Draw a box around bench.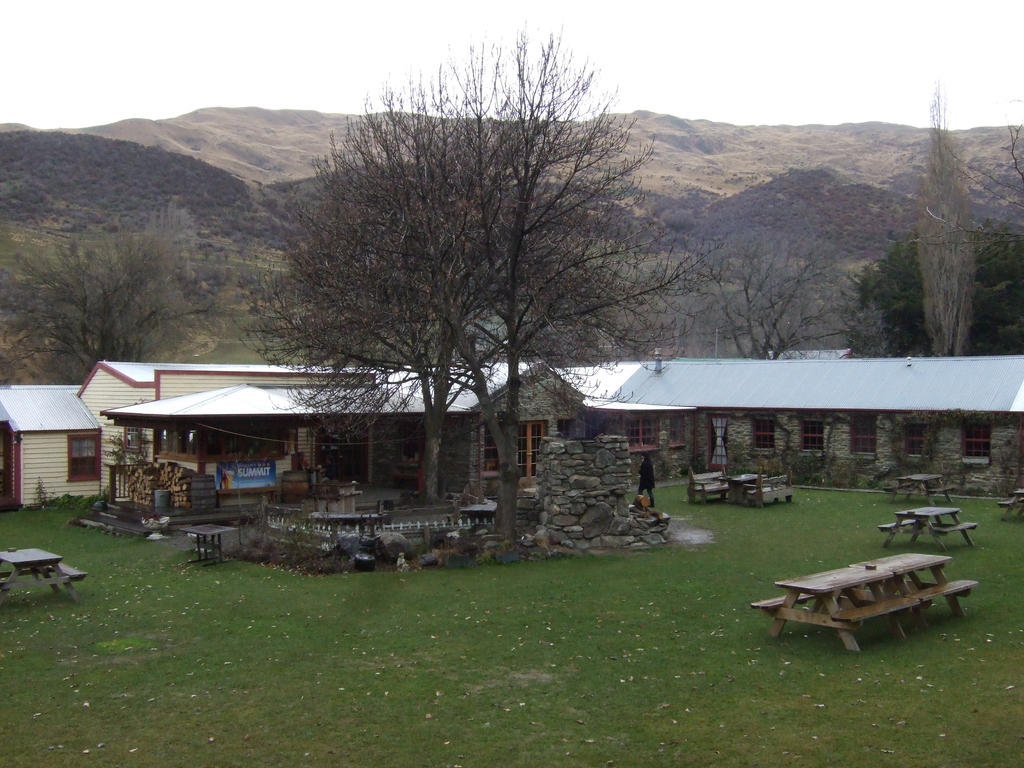
<box>996,492,1022,521</box>.
